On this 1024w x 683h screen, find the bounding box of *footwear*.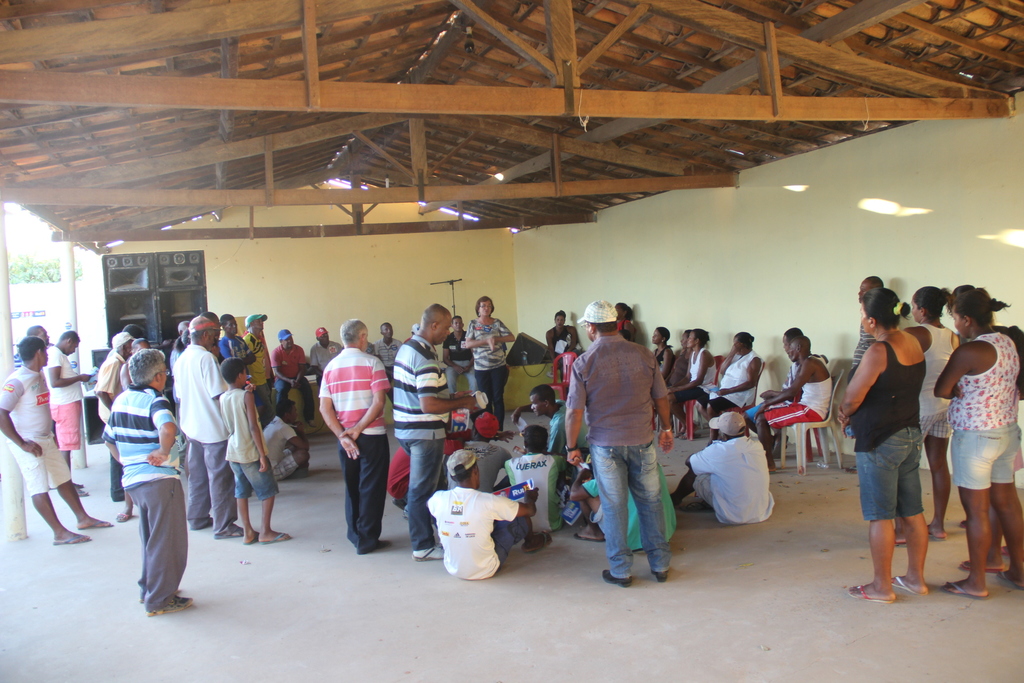
Bounding box: {"x1": 150, "y1": 592, "x2": 191, "y2": 614}.
